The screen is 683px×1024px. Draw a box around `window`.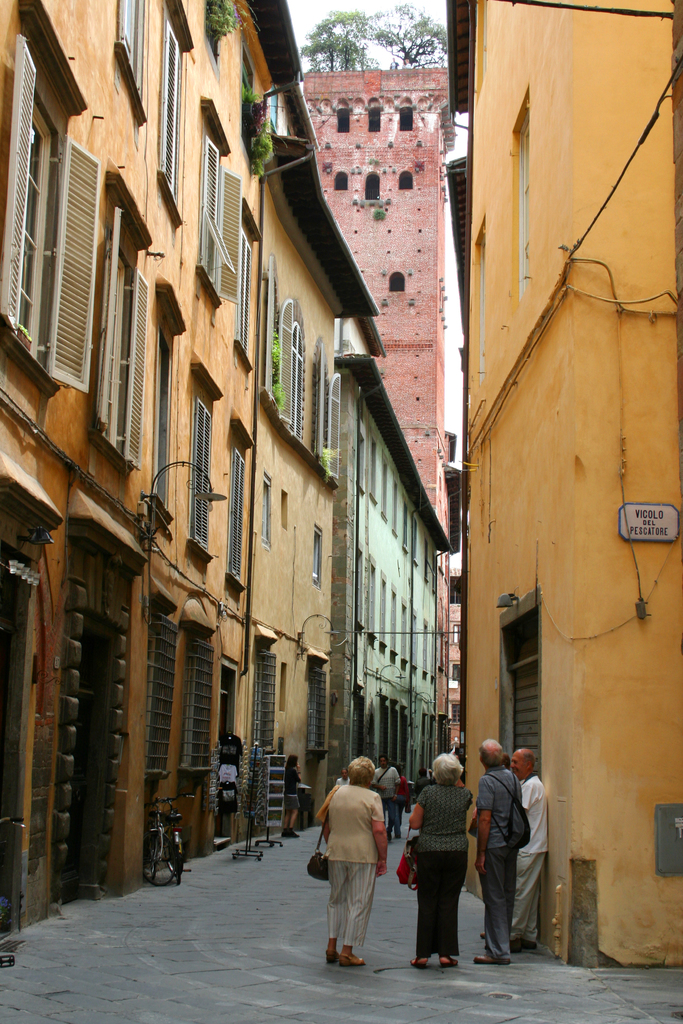
Rect(3, 67, 62, 359).
